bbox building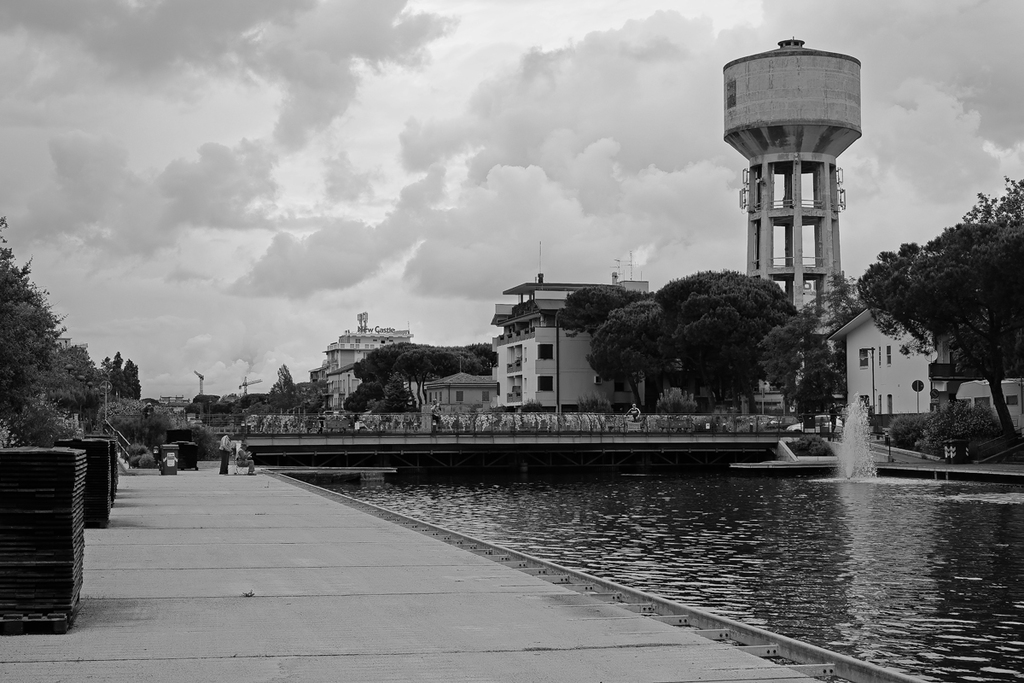
495,279,652,409
